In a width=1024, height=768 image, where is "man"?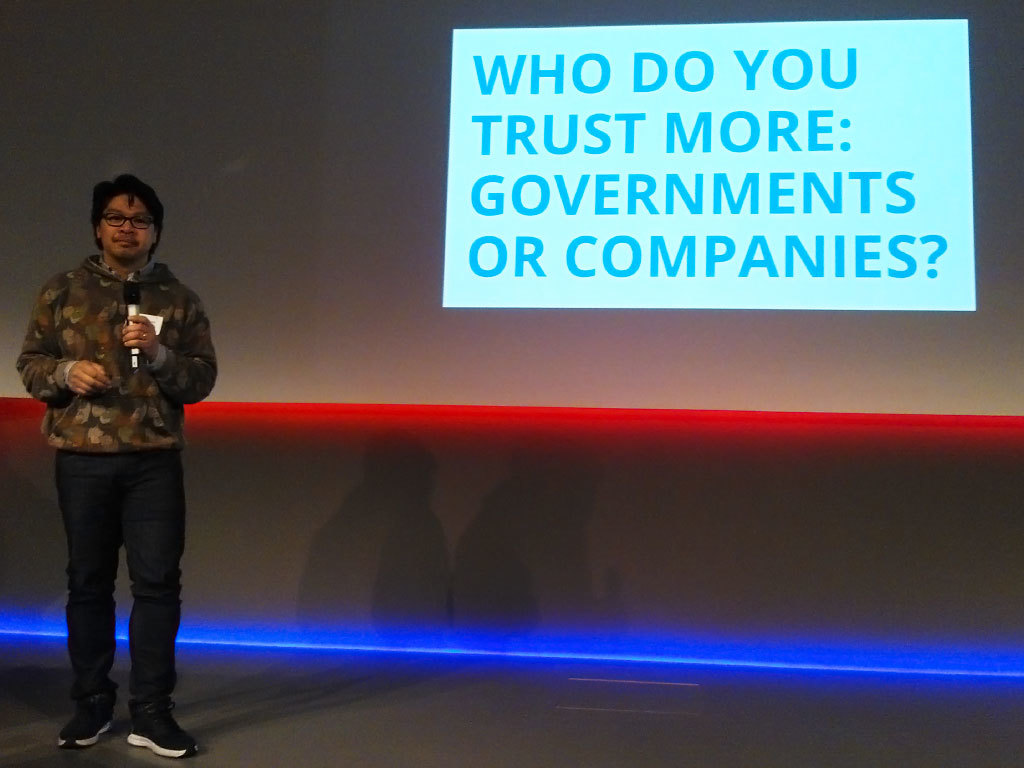
pyautogui.locateOnScreen(18, 167, 214, 744).
